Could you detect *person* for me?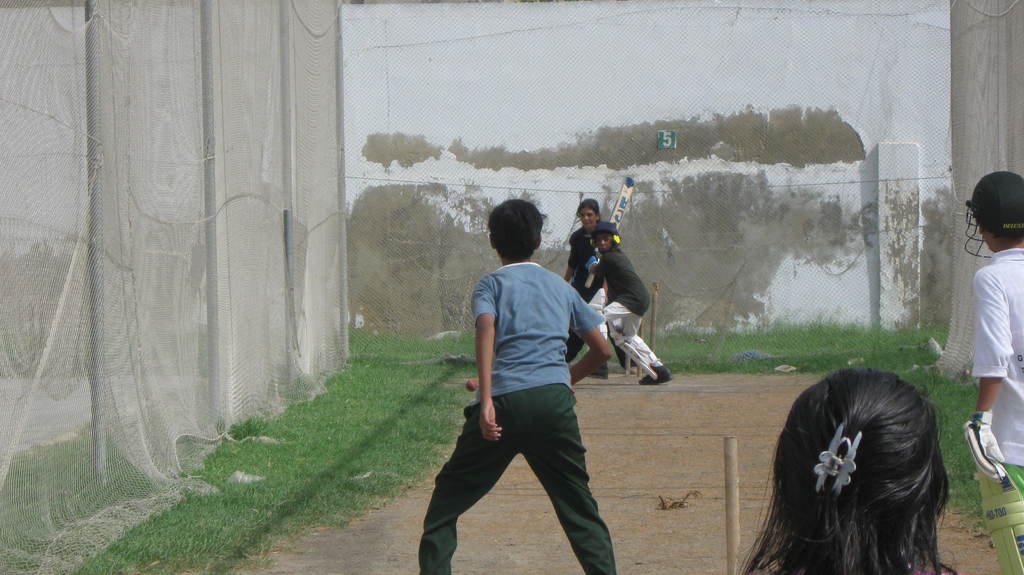
Detection result: 441:199:625:565.
